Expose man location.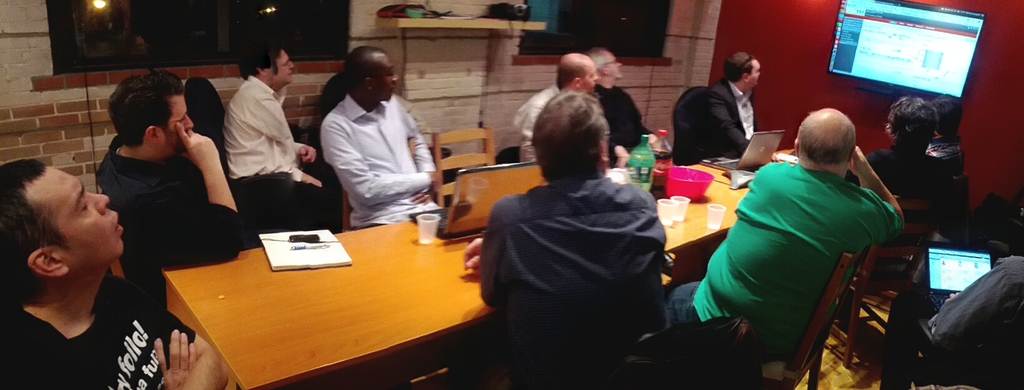
Exposed at select_region(460, 92, 667, 389).
